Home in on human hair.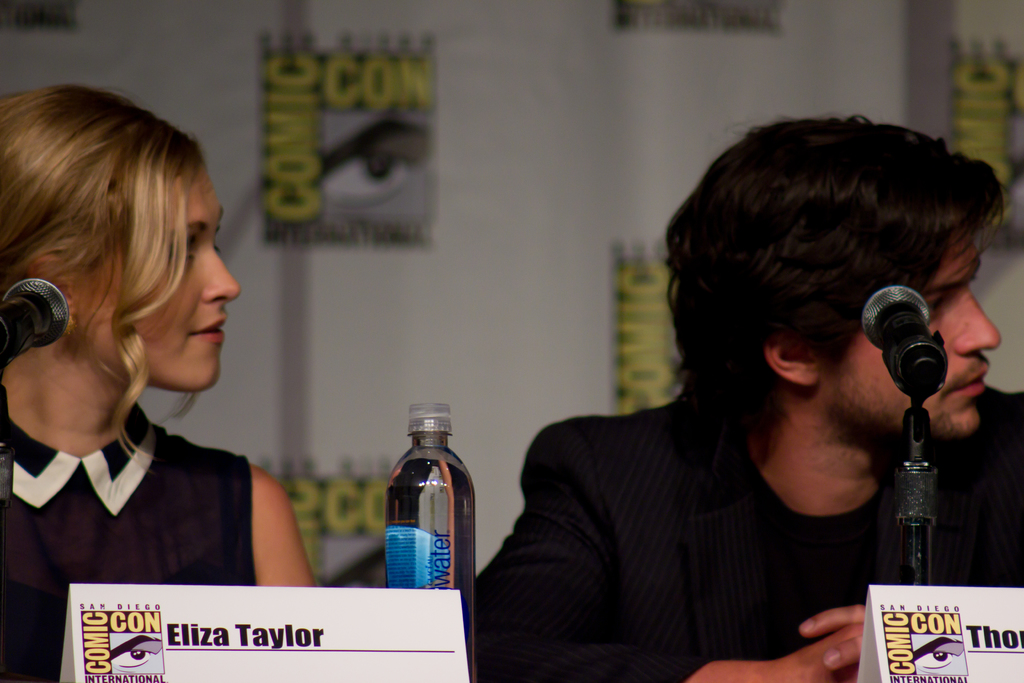
Homed in at {"left": 0, "top": 78, "right": 202, "bottom": 479}.
